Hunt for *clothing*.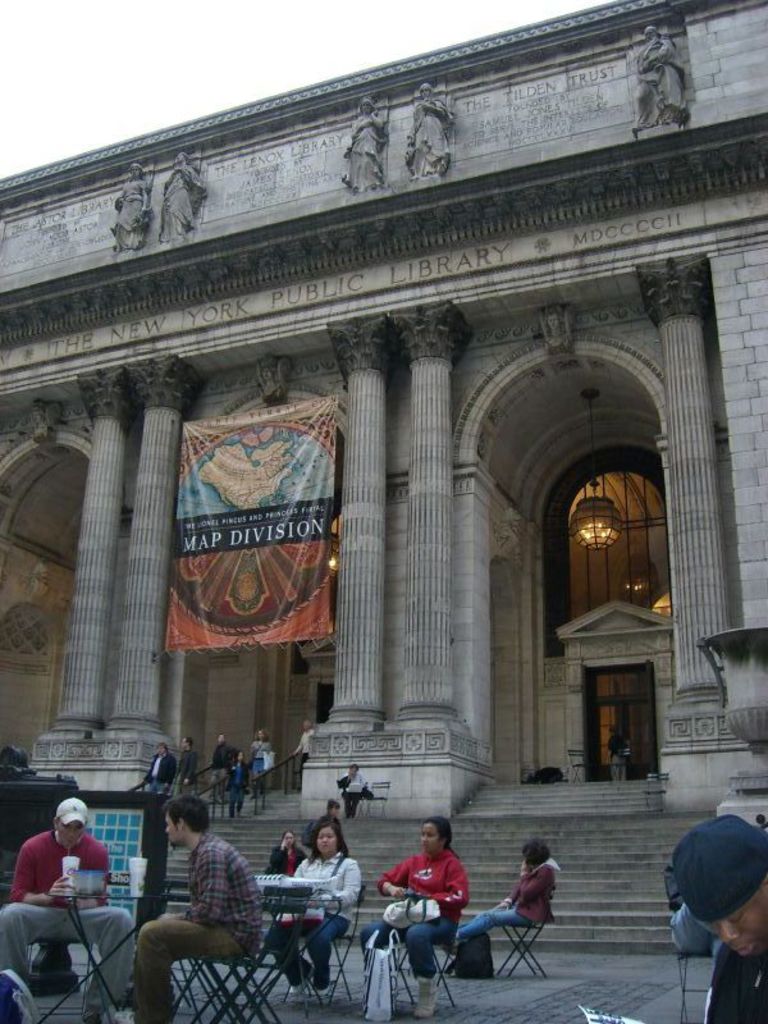
Hunted down at bbox=[209, 746, 228, 800].
